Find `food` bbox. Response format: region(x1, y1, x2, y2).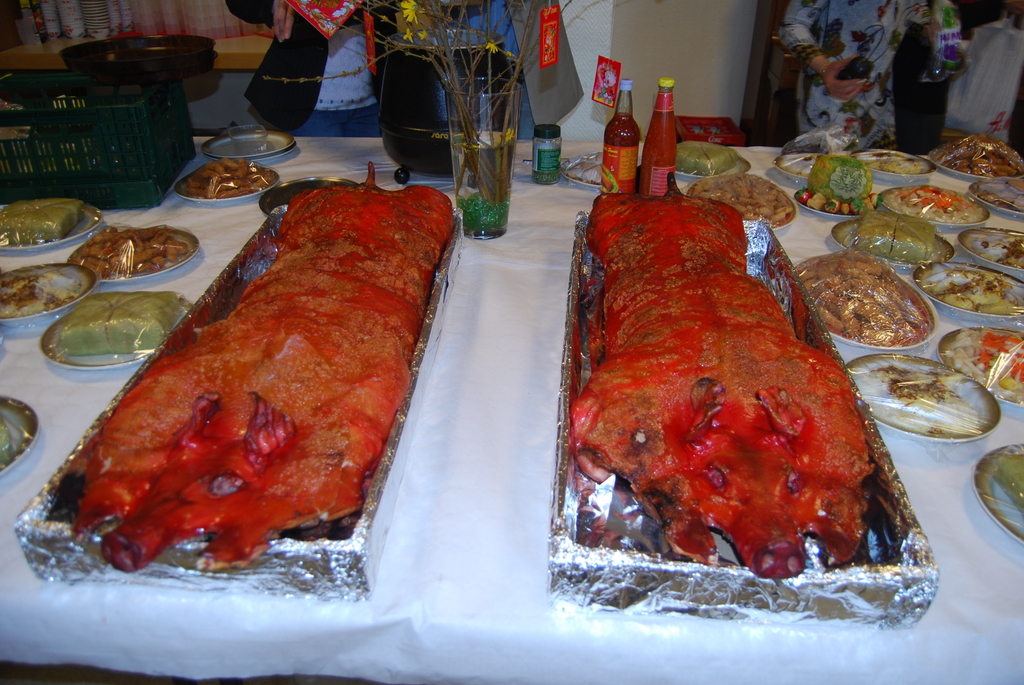
region(0, 413, 13, 468).
